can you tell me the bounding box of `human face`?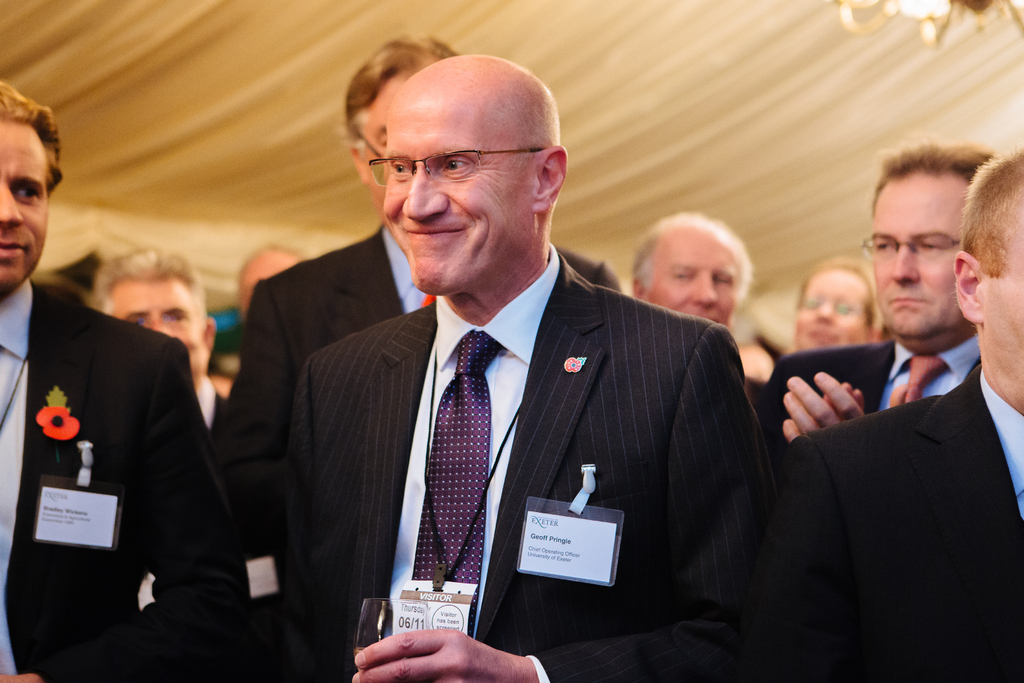
(x1=976, y1=210, x2=1023, y2=409).
